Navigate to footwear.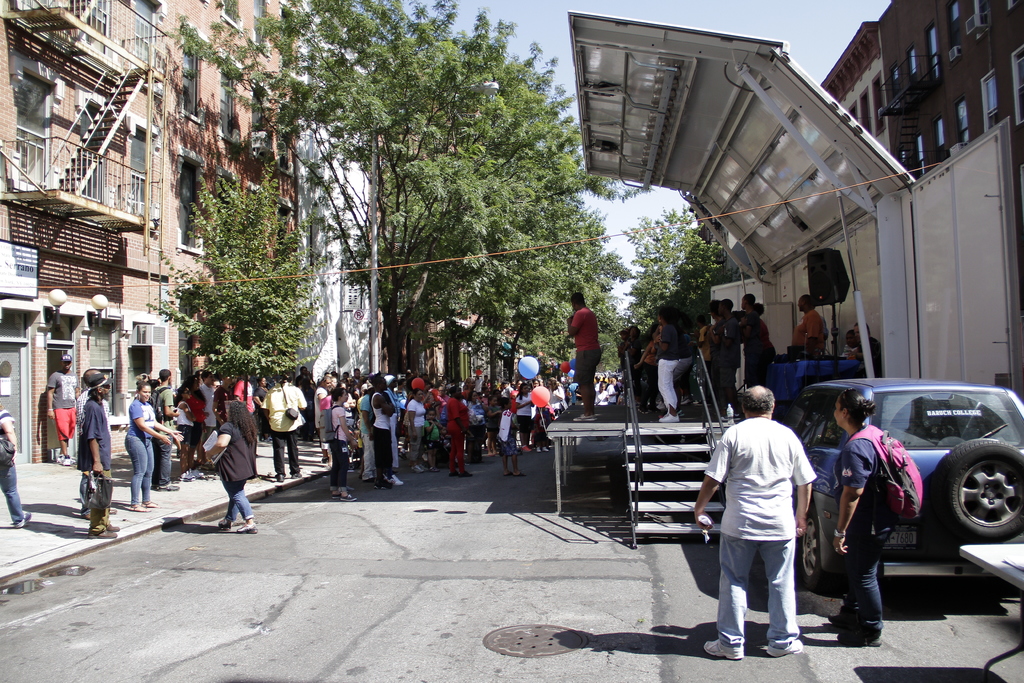
Navigation target: left=109, top=509, right=117, bottom=513.
